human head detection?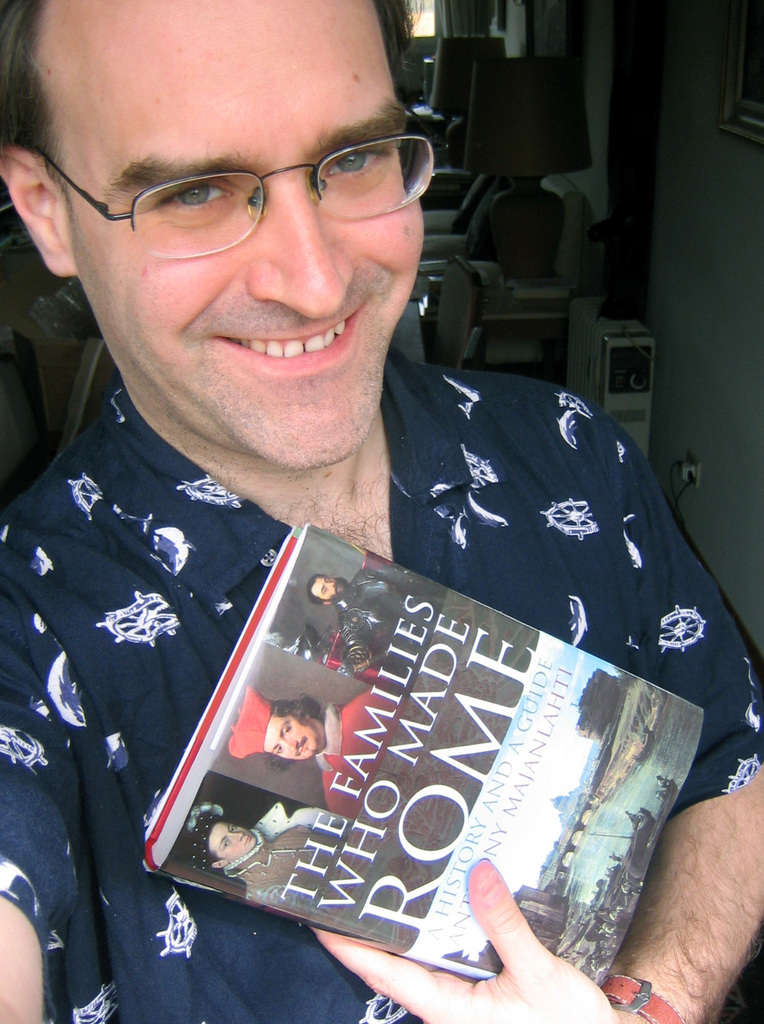
box(183, 797, 259, 868)
